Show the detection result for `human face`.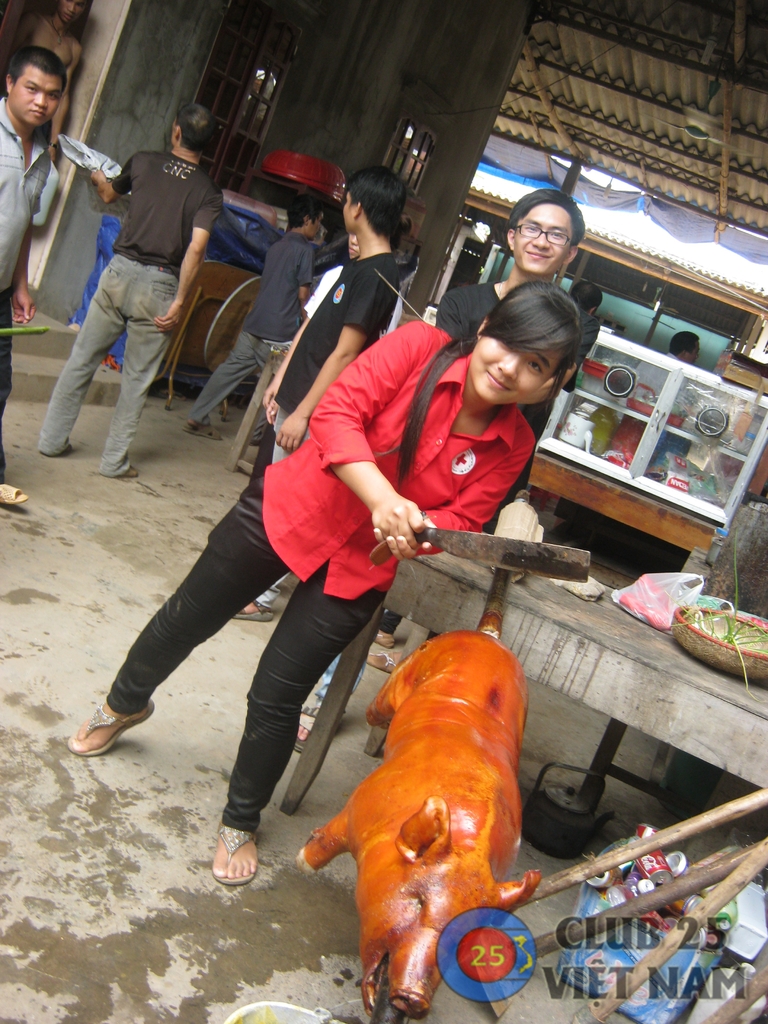
region(515, 202, 572, 269).
